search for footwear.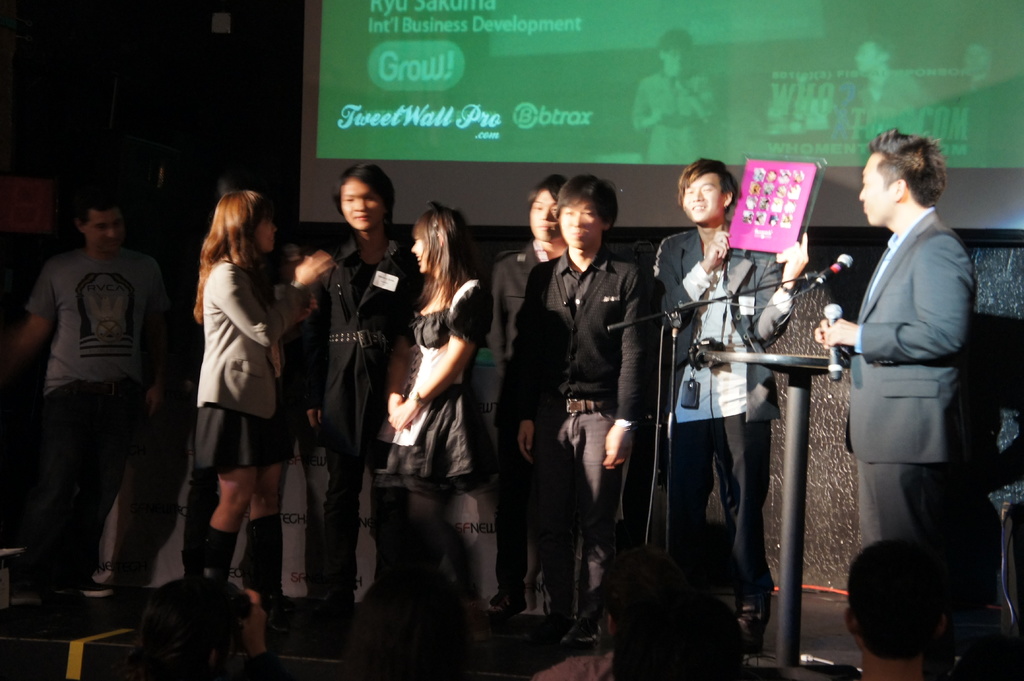
Found at (316,582,361,618).
